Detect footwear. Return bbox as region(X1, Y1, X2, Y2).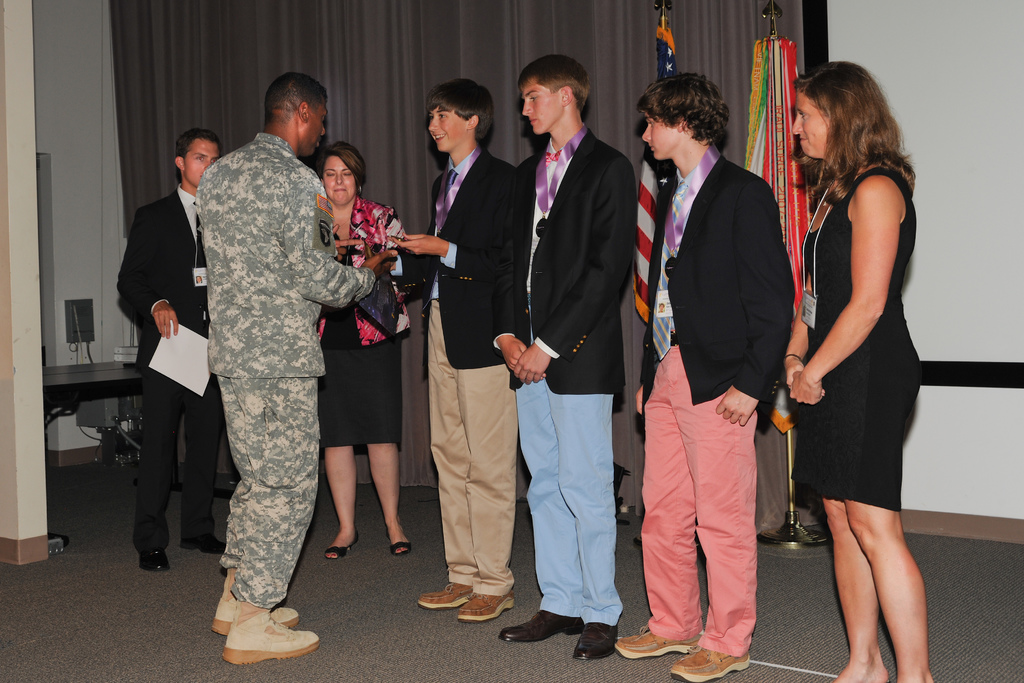
region(668, 642, 751, 682).
